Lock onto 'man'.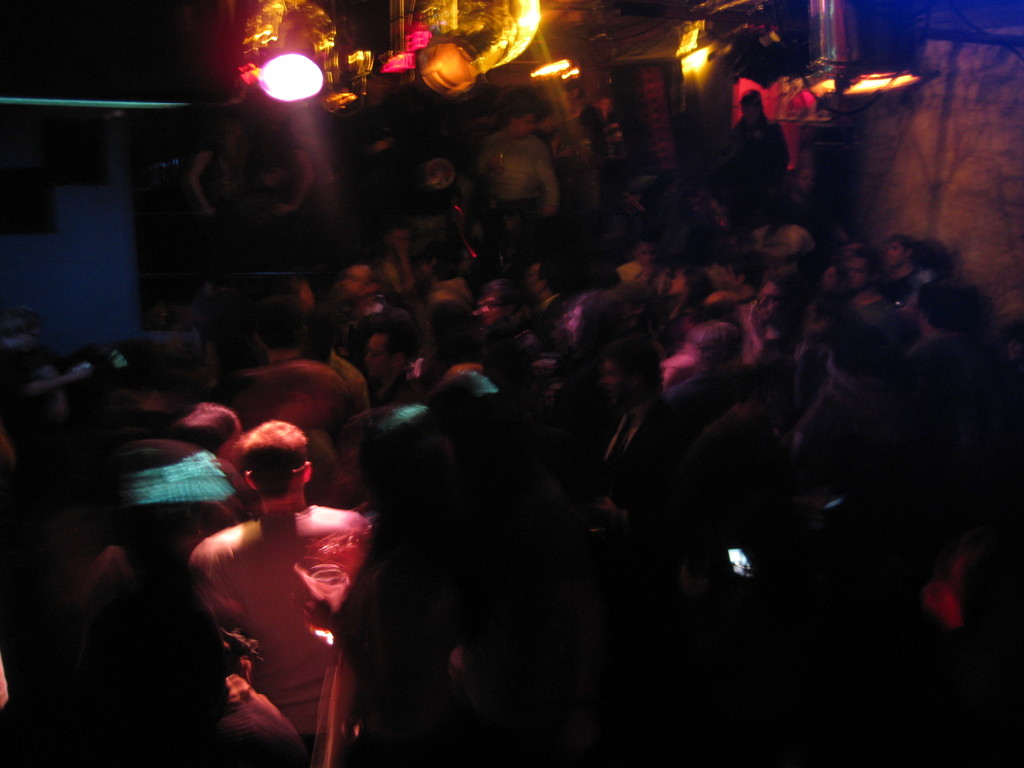
Locked: bbox=(164, 404, 372, 763).
